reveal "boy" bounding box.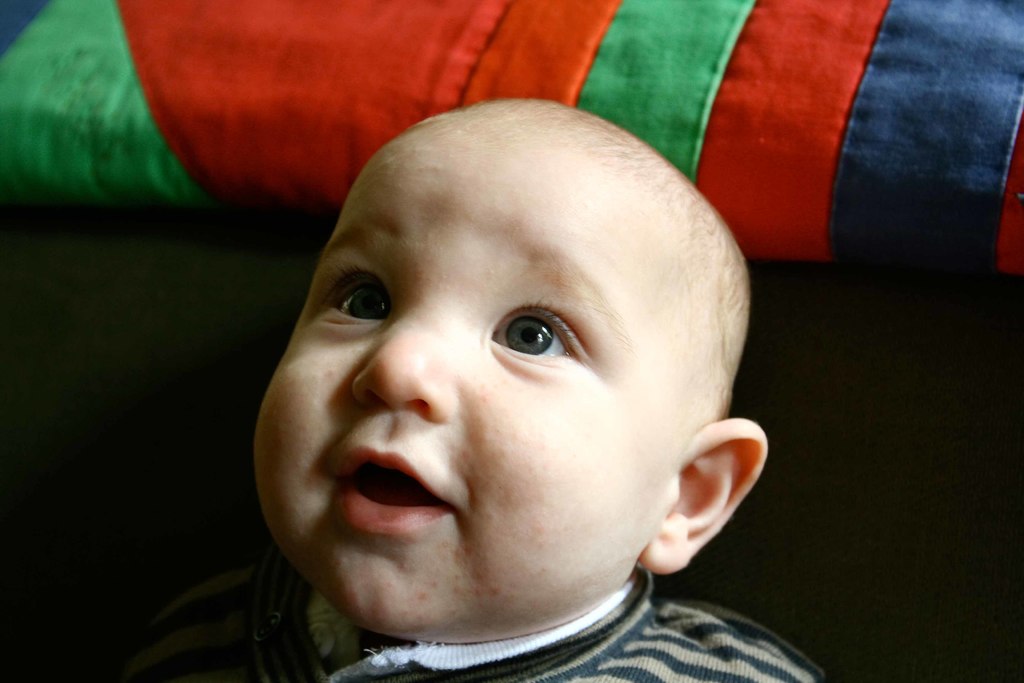
Revealed: (x1=118, y1=95, x2=831, y2=682).
